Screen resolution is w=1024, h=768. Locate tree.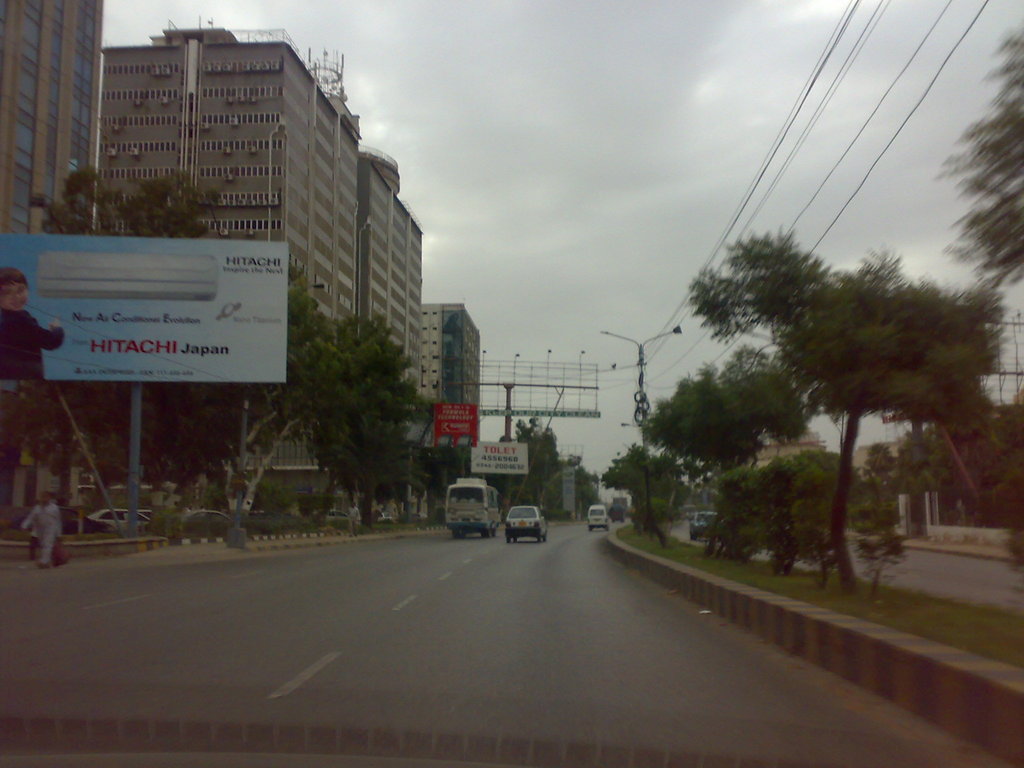
(933,35,1023,280).
